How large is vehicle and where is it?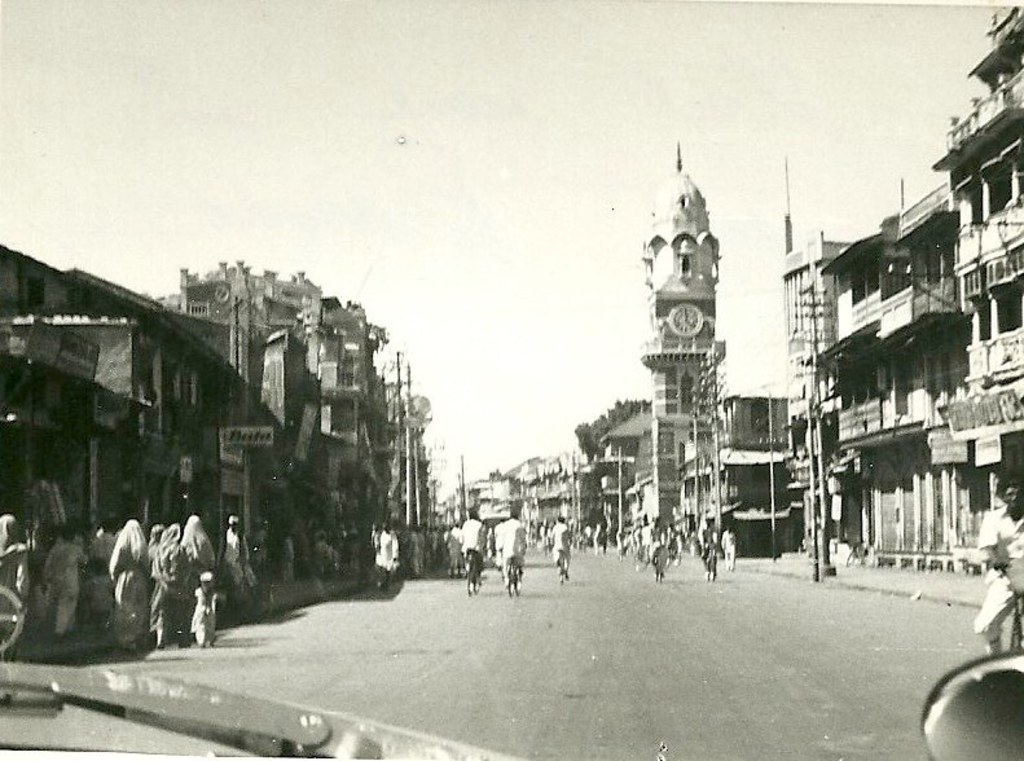
Bounding box: (x1=504, y1=554, x2=526, y2=599).
